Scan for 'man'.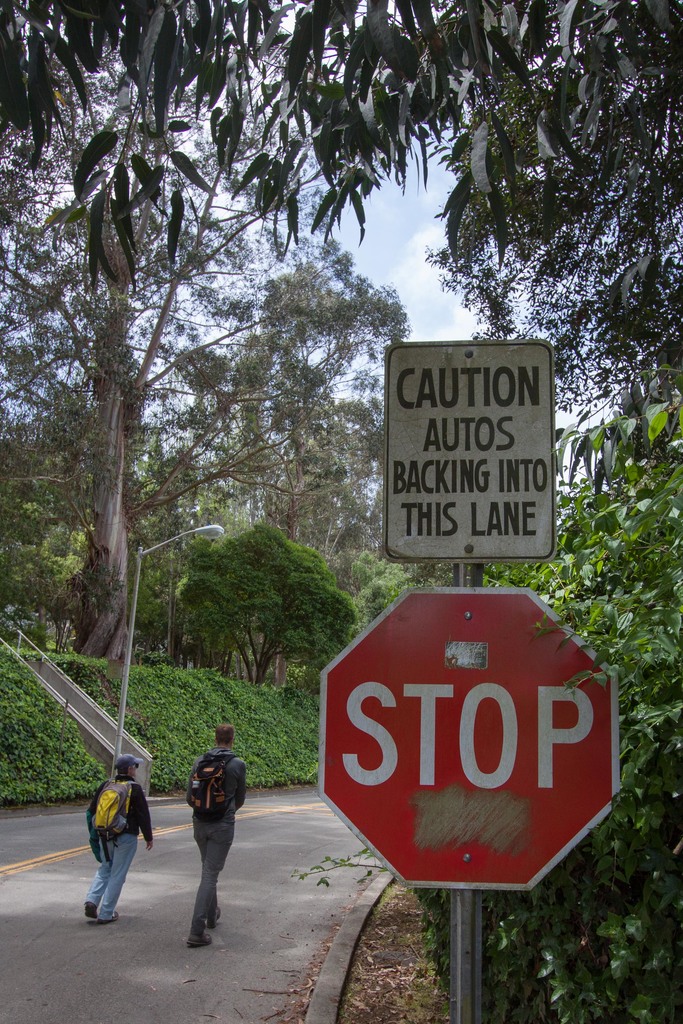
Scan result: [x1=84, y1=760, x2=157, y2=924].
